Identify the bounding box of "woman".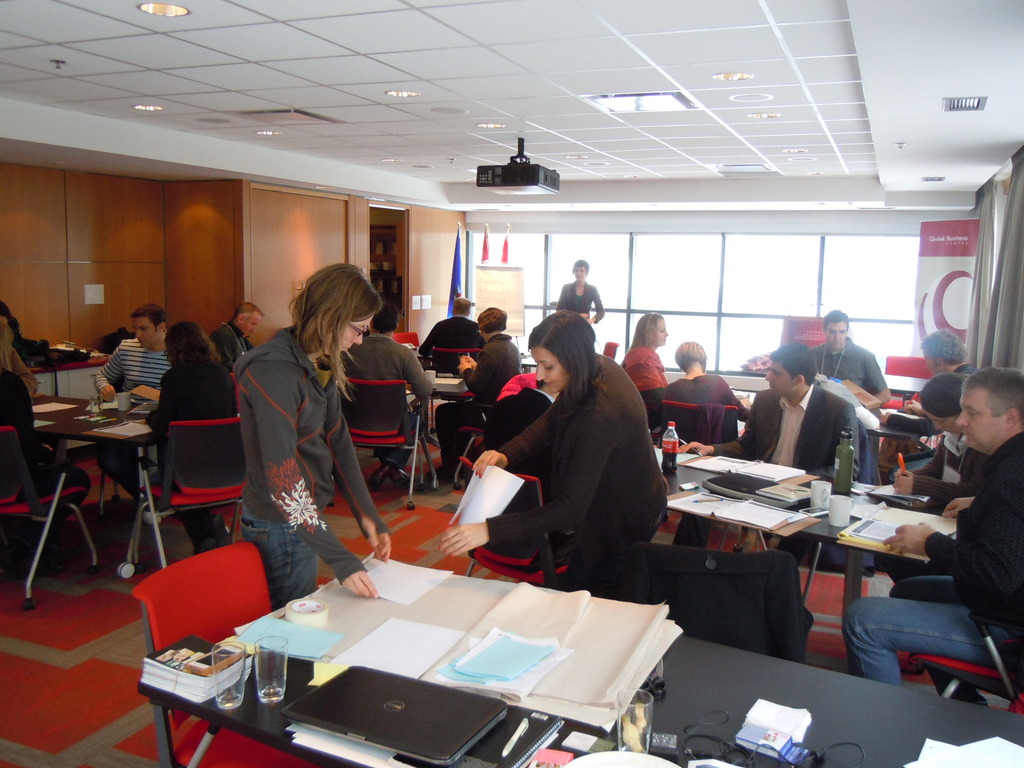
<box>892,372,998,561</box>.
